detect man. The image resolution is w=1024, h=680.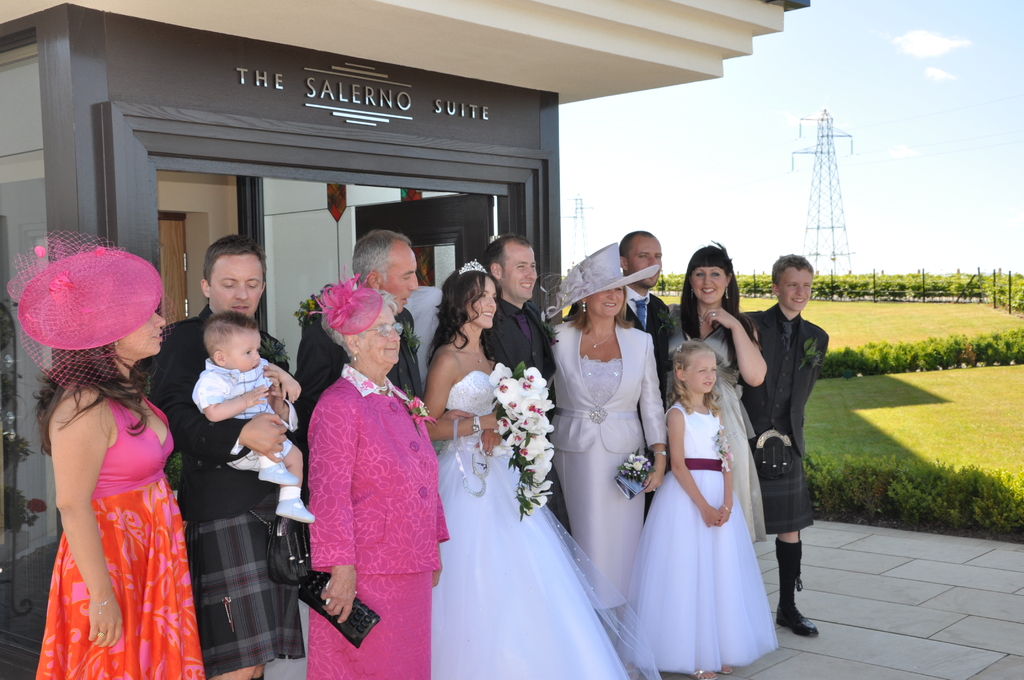
bbox=[483, 231, 580, 559].
